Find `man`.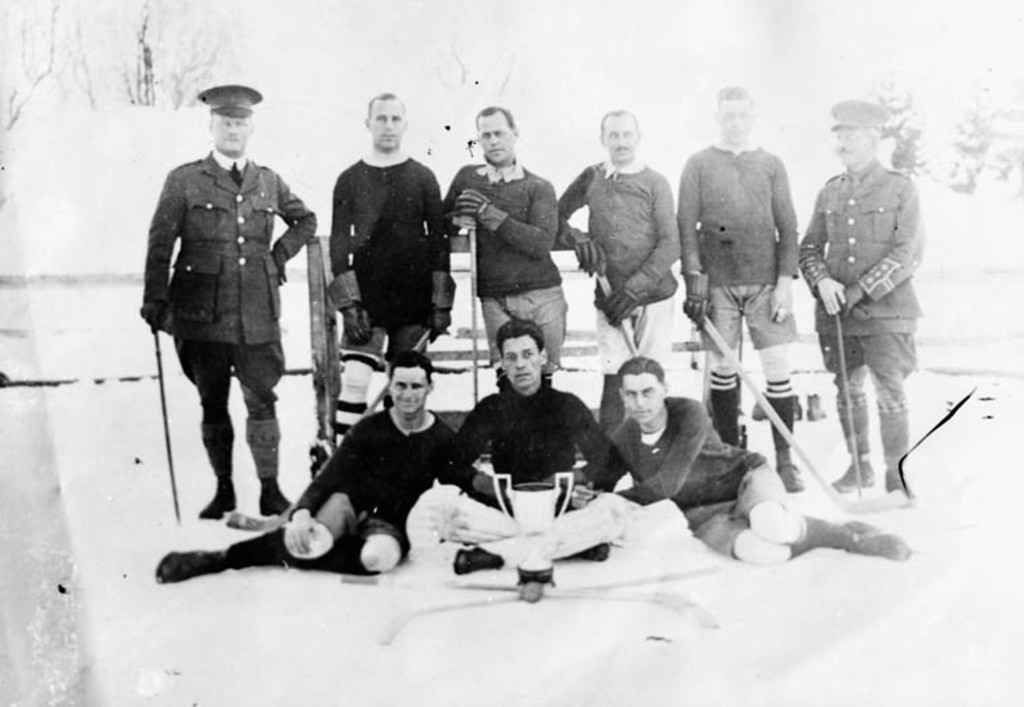
pyautogui.locateOnScreen(146, 354, 451, 582).
